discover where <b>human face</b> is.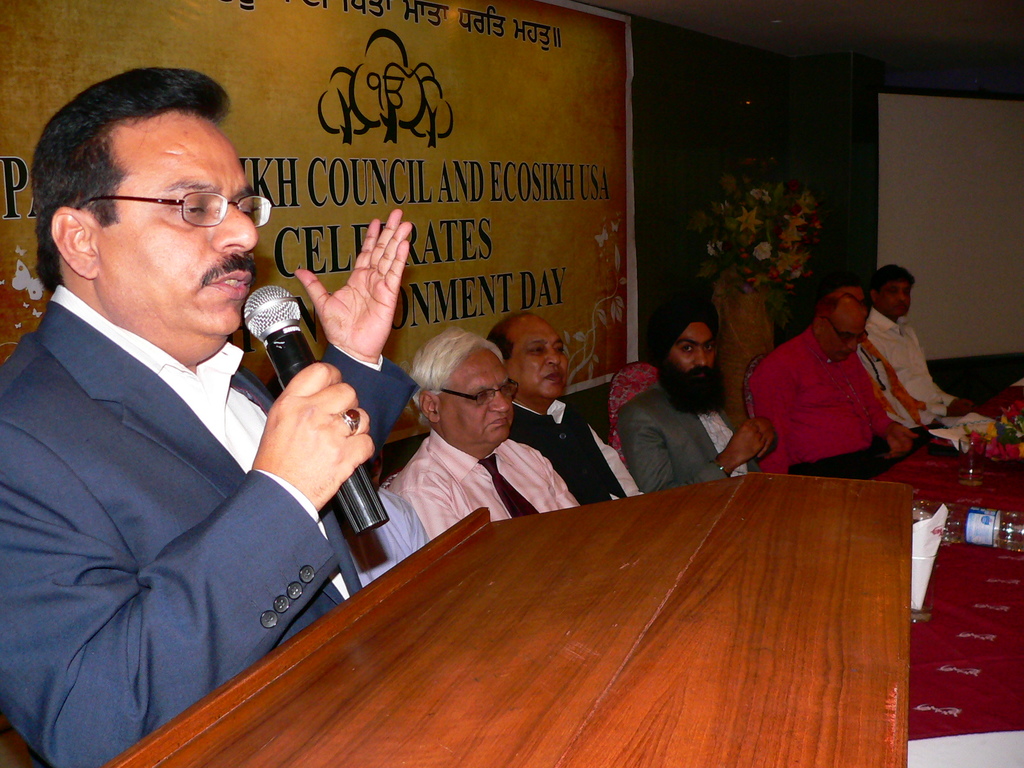
Discovered at locate(881, 276, 911, 314).
